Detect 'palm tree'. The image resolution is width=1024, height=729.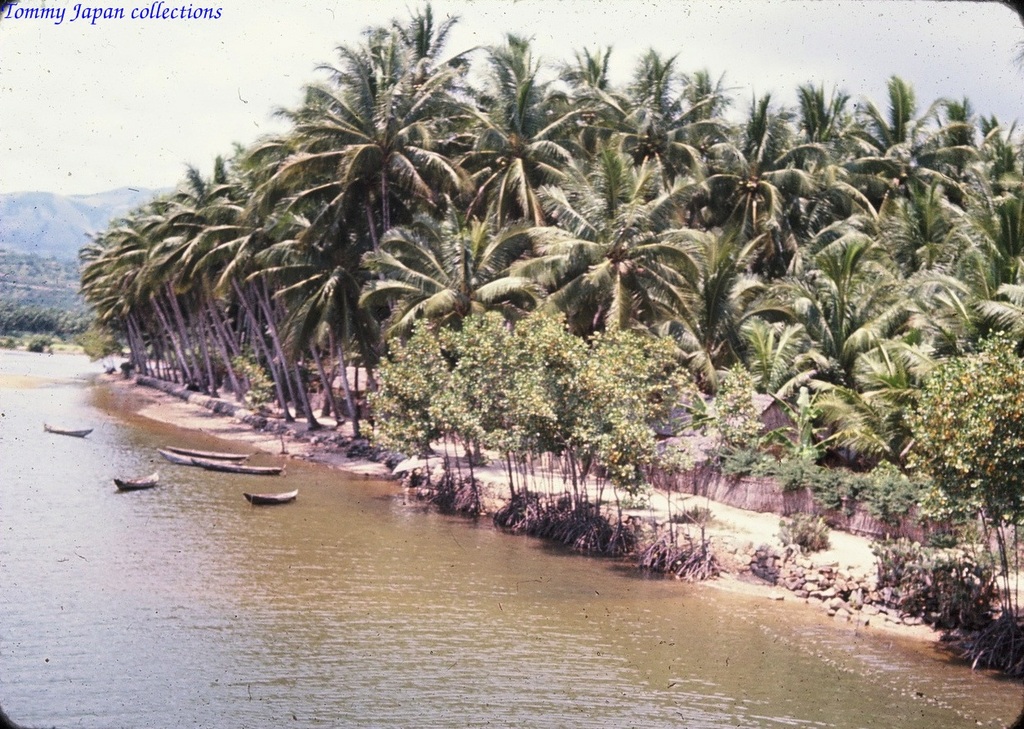
x1=234 y1=140 x2=330 y2=266.
